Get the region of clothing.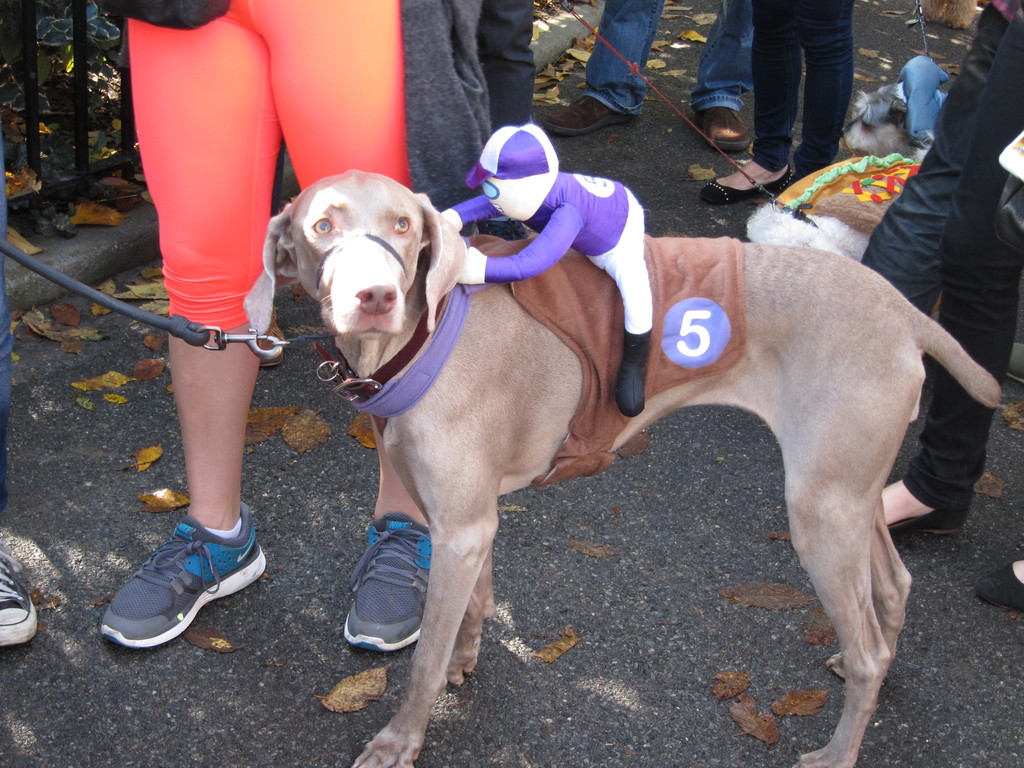
856, 0, 1018, 320.
